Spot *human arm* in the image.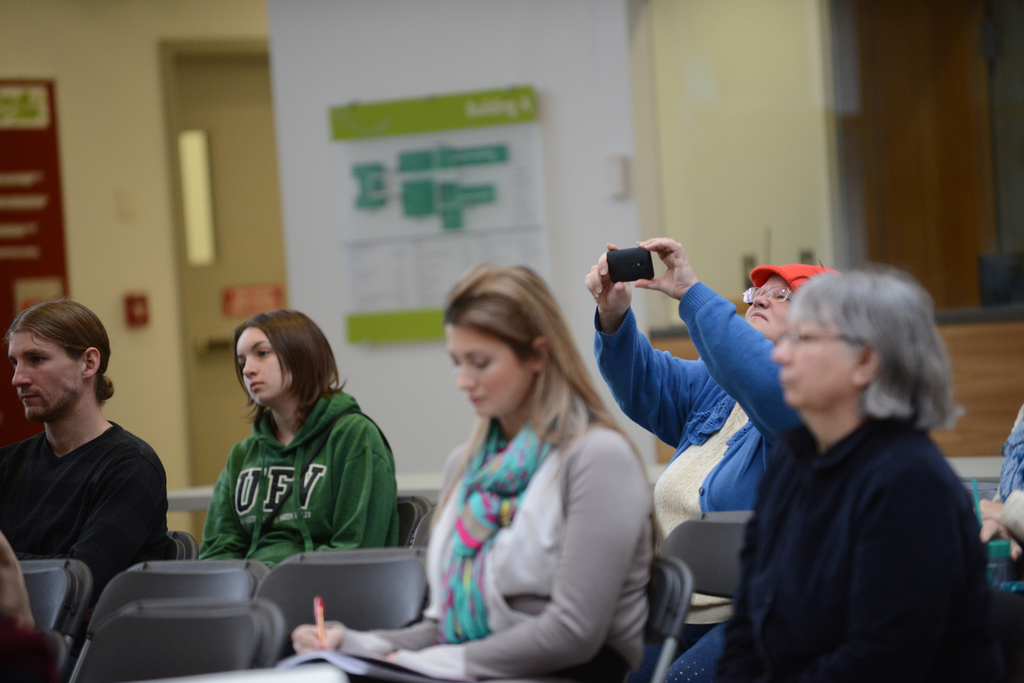
*human arm* found at 968,482,1023,542.
